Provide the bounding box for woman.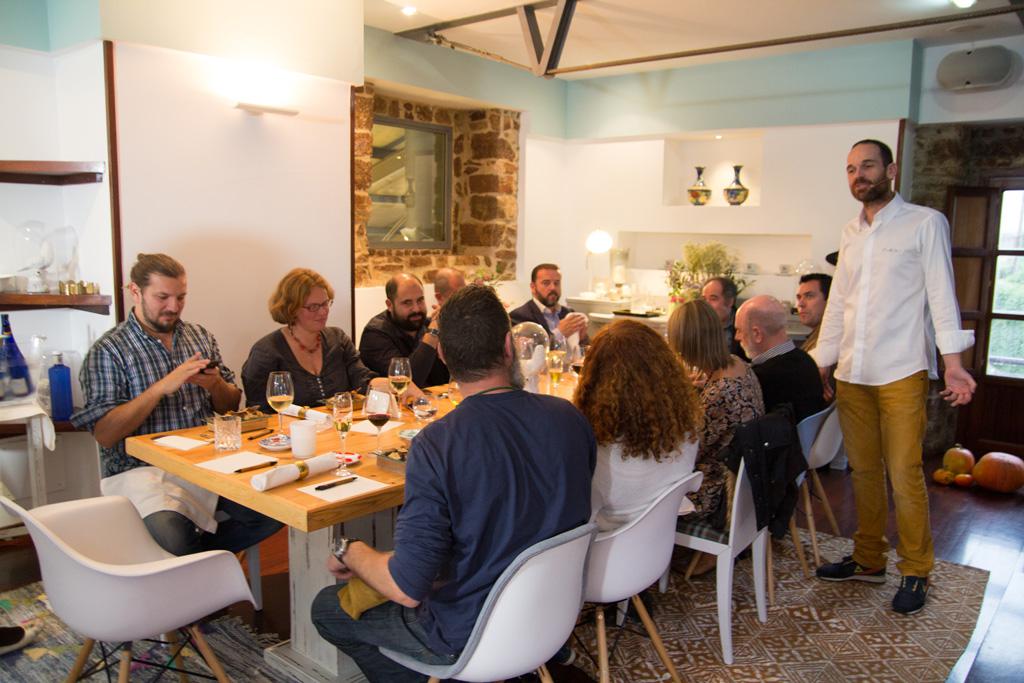
<box>547,315,709,669</box>.
